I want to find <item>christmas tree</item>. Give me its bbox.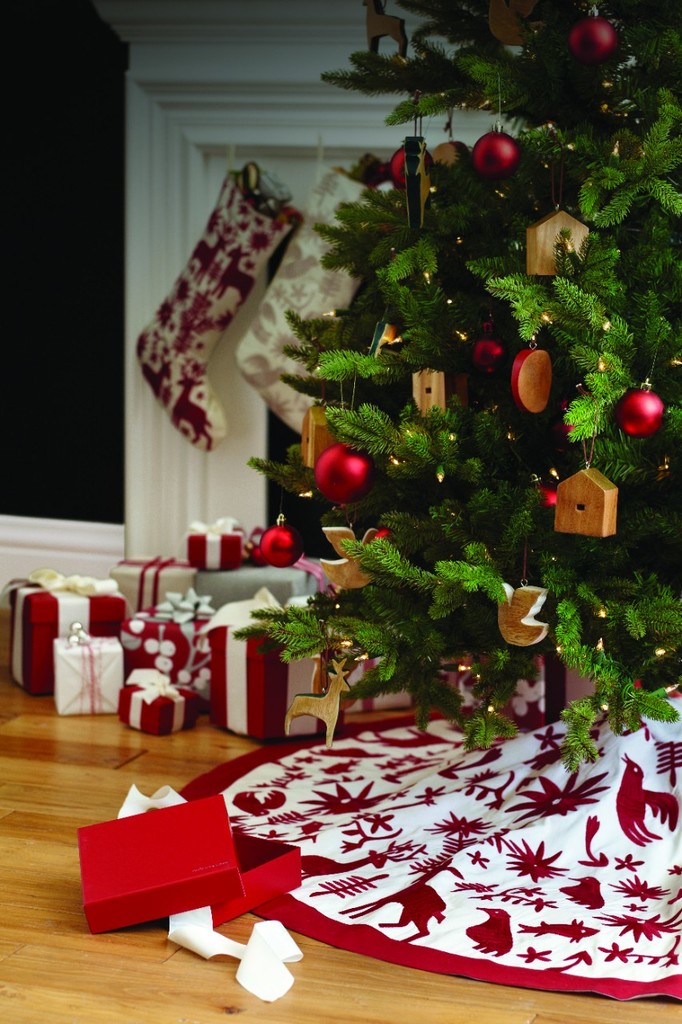
227:0:681:769.
